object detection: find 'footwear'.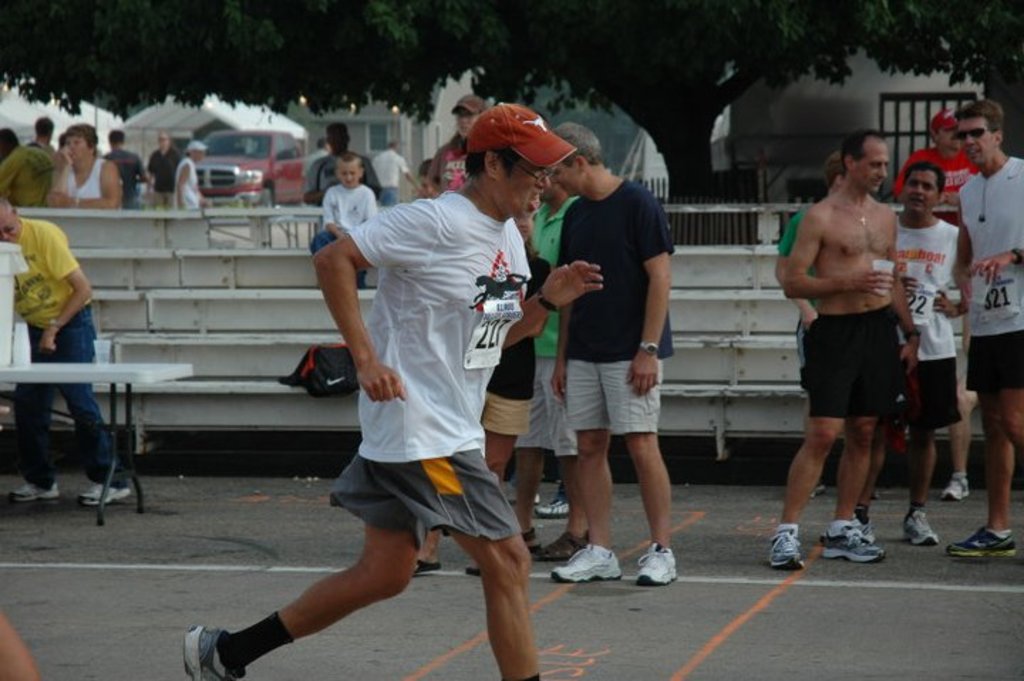
(x1=81, y1=483, x2=139, y2=509).
